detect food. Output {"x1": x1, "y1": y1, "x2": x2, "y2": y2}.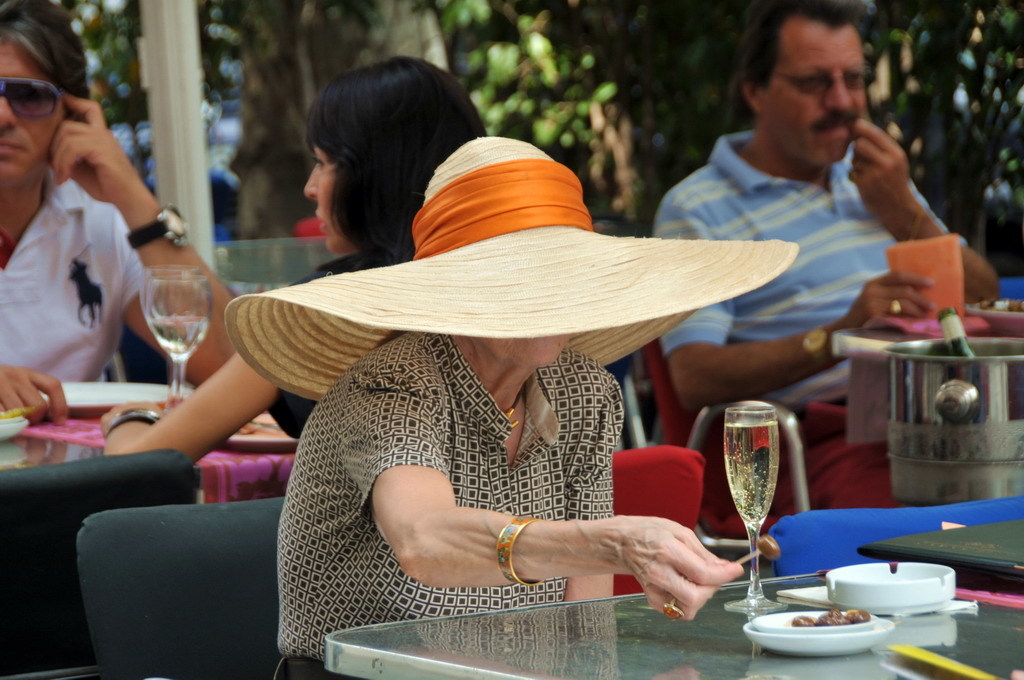
{"x1": 235, "y1": 416, "x2": 290, "y2": 437}.
